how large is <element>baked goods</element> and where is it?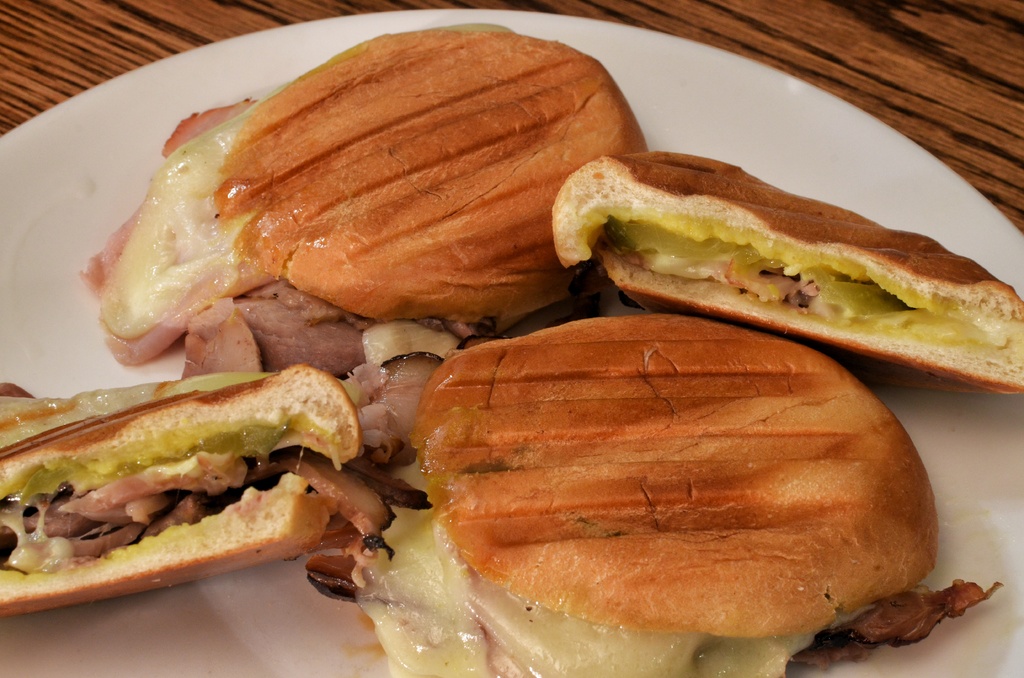
Bounding box: {"x1": 0, "y1": 361, "x2": 365, "y2": 619}.
